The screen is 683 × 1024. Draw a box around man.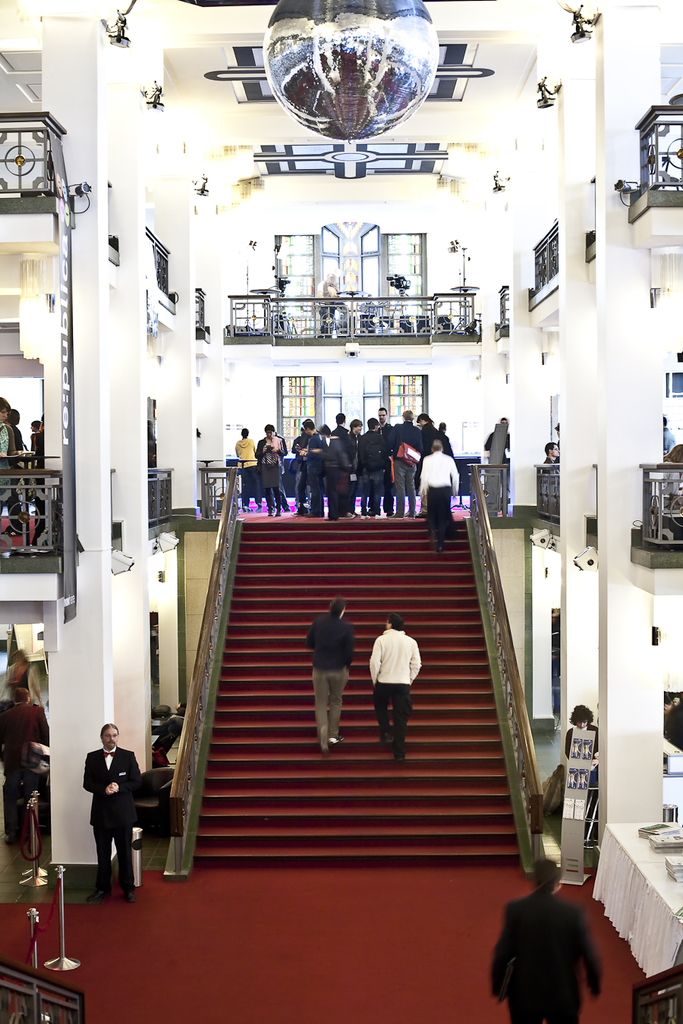
[x1=306, y1=595, x2=354, y2=746].
